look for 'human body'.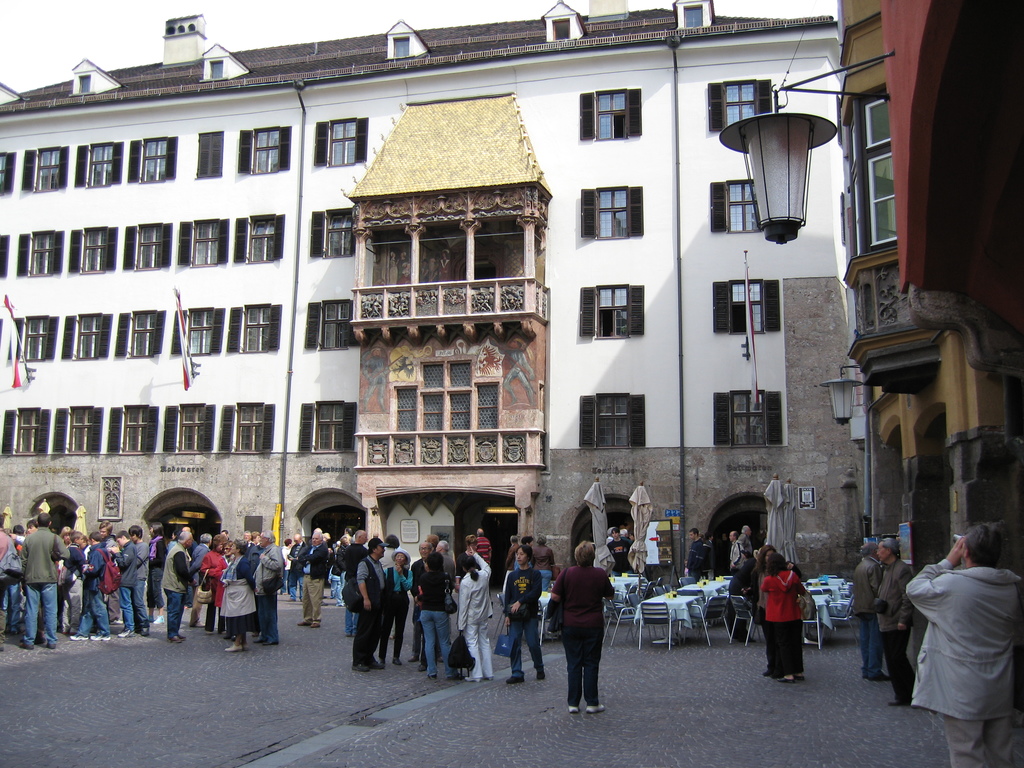
Found: detection(67, 543, 92, 643).
